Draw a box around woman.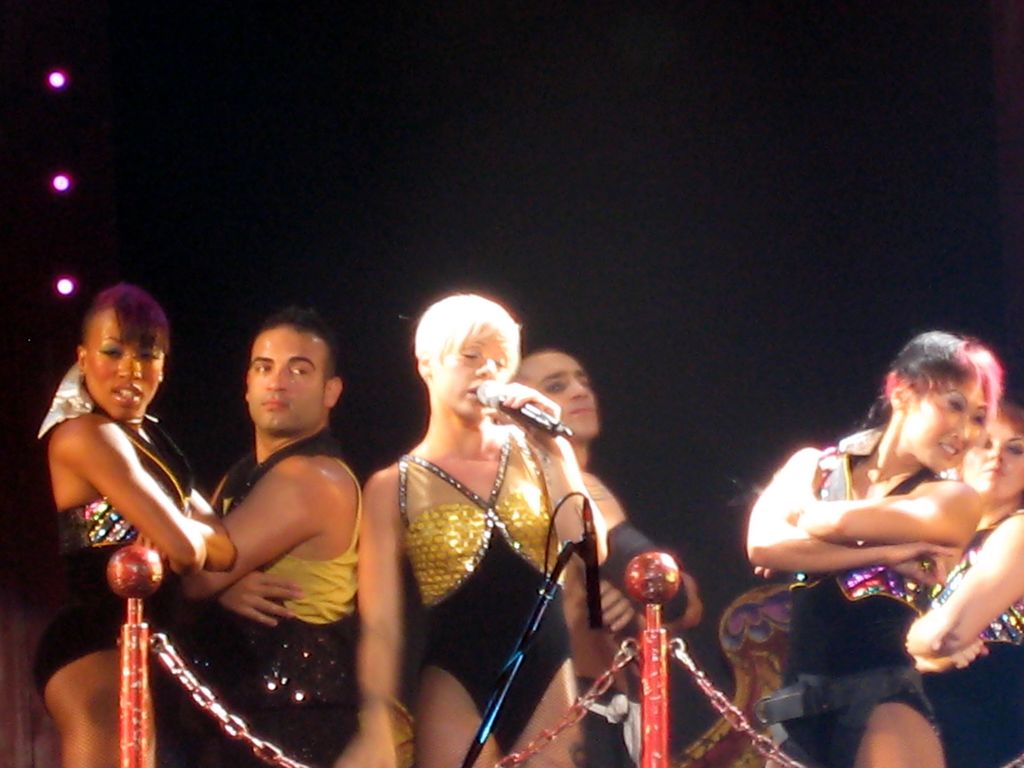
x1=33 y1=280 x2=239 y2=767.
